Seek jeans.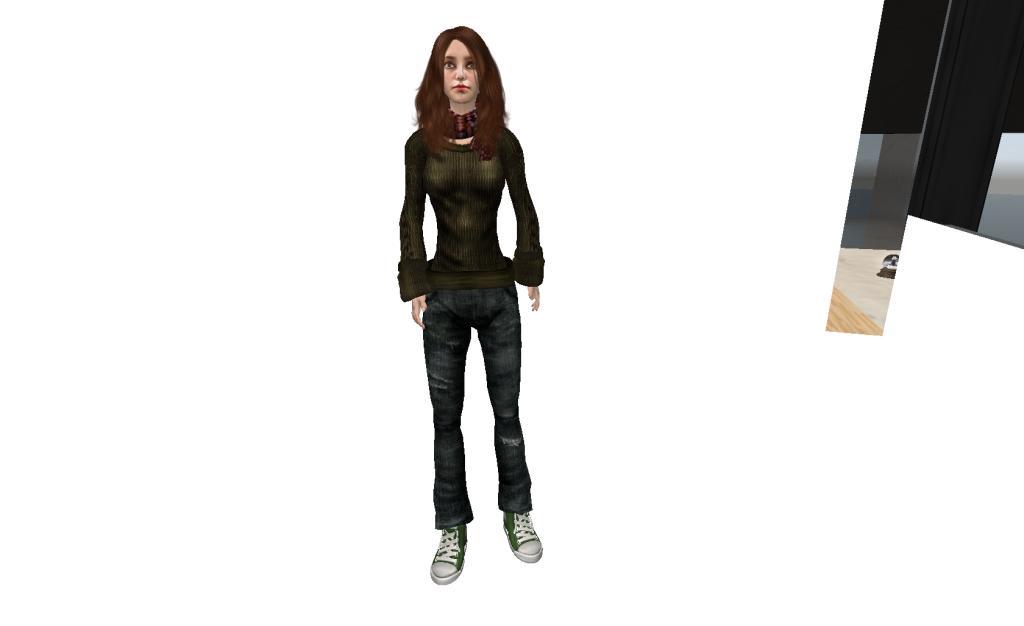
<bbox>430, 275, 538, 523</bbox>.
